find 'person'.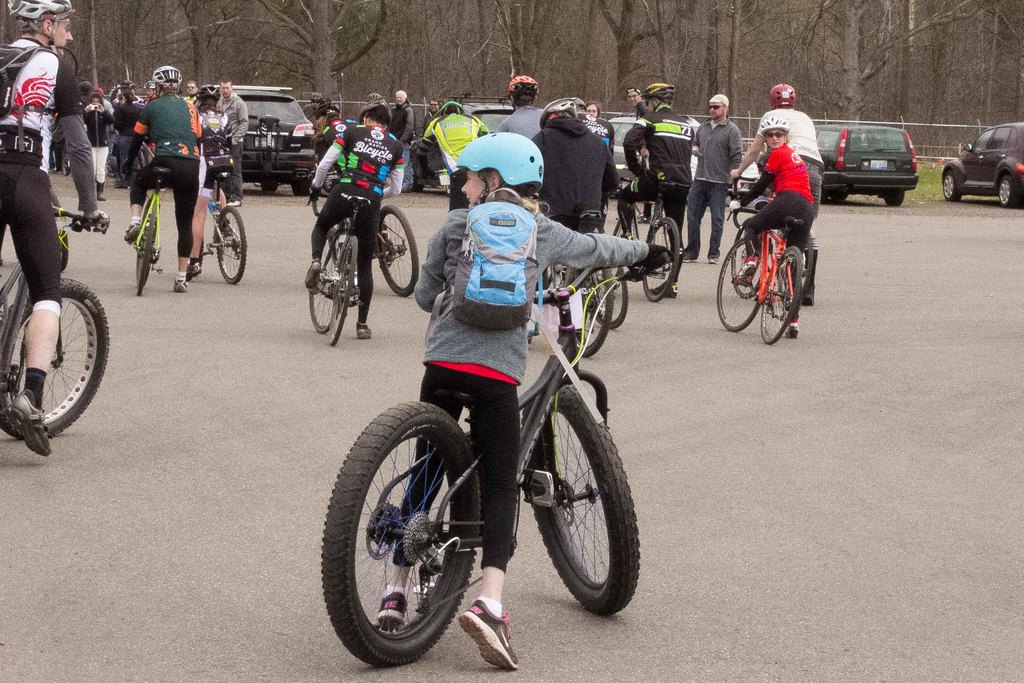
732,115,819,341.
